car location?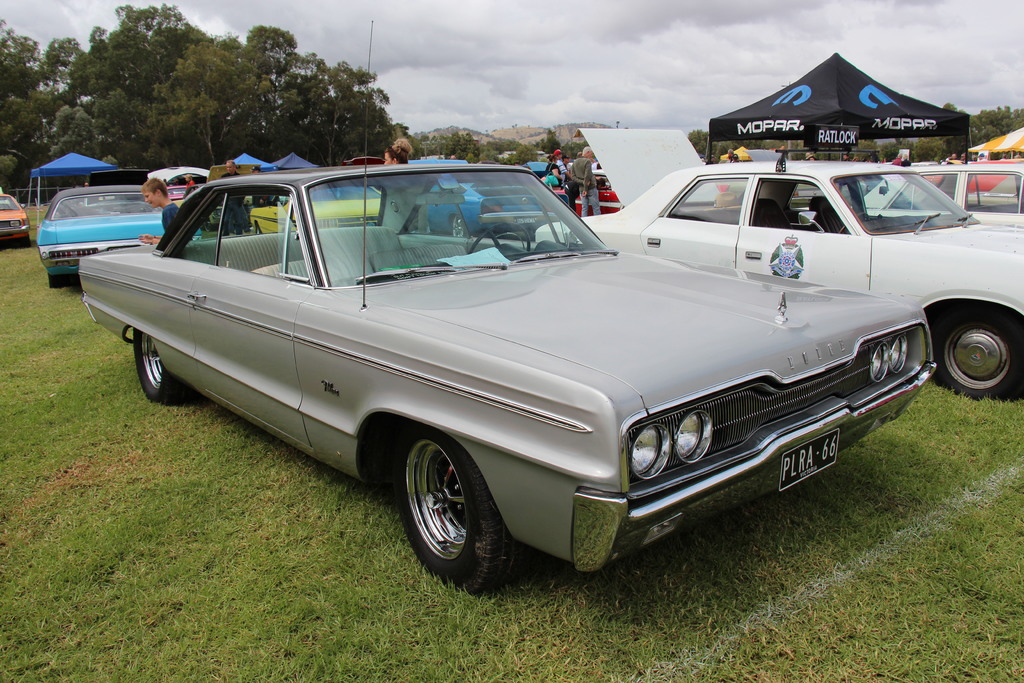
bbox(0, 191, 29, 243)
